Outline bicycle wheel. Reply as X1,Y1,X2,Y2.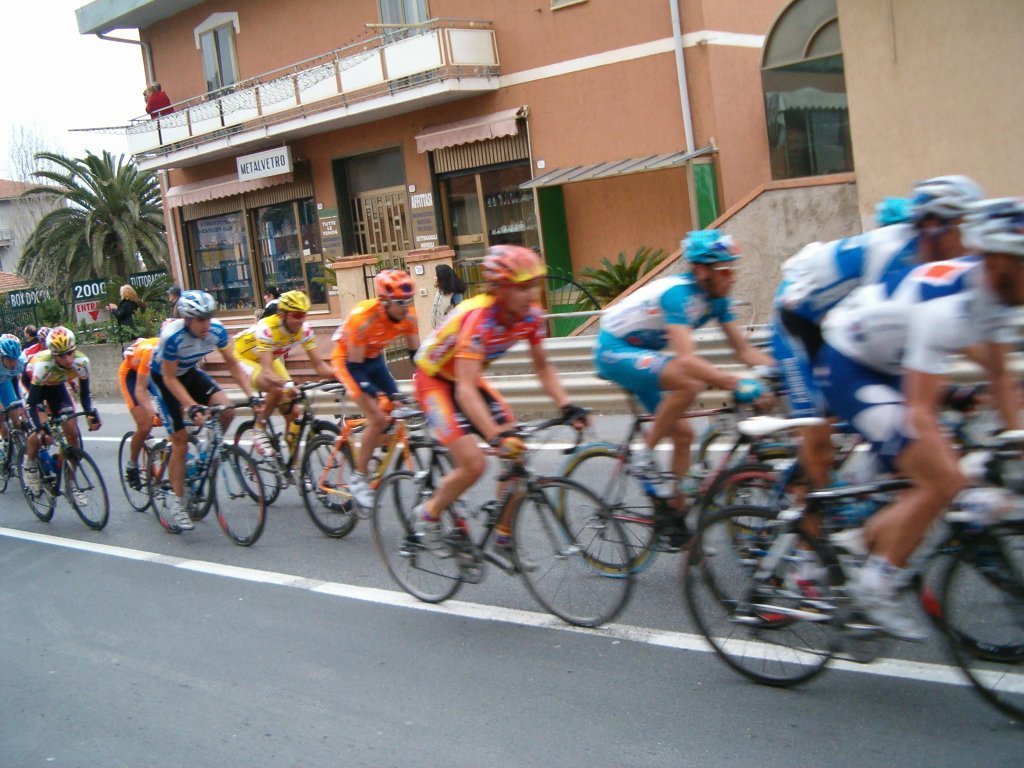
0,446,4,494.
